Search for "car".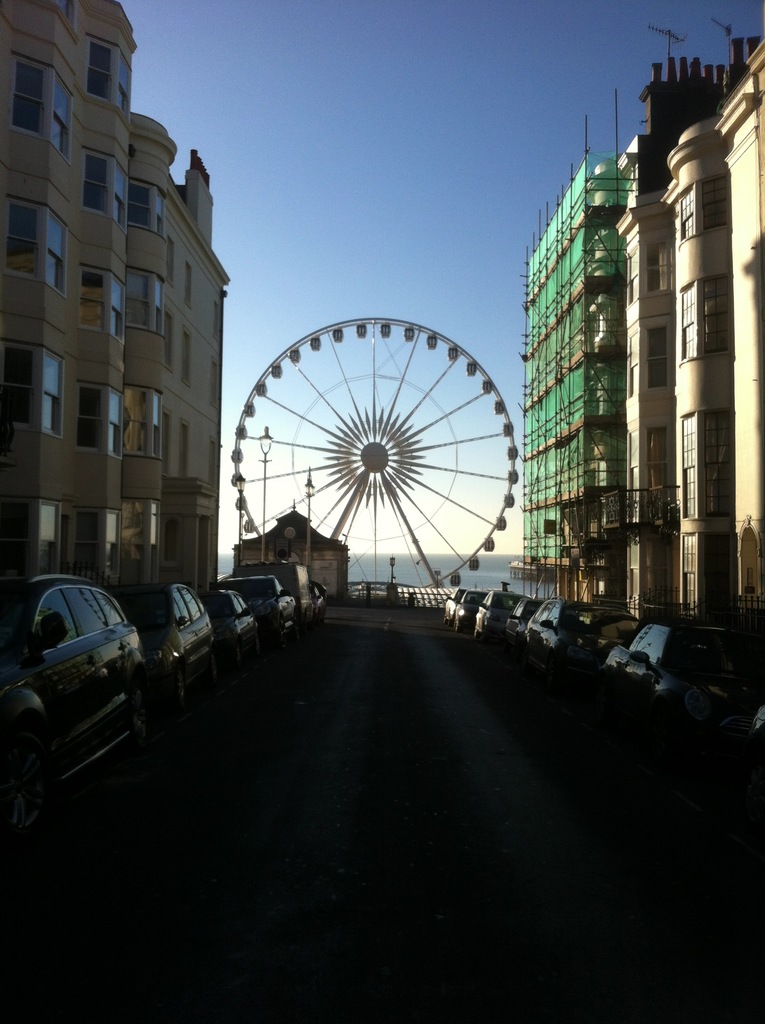
Found at BBox(604, 619, 764, 719).
